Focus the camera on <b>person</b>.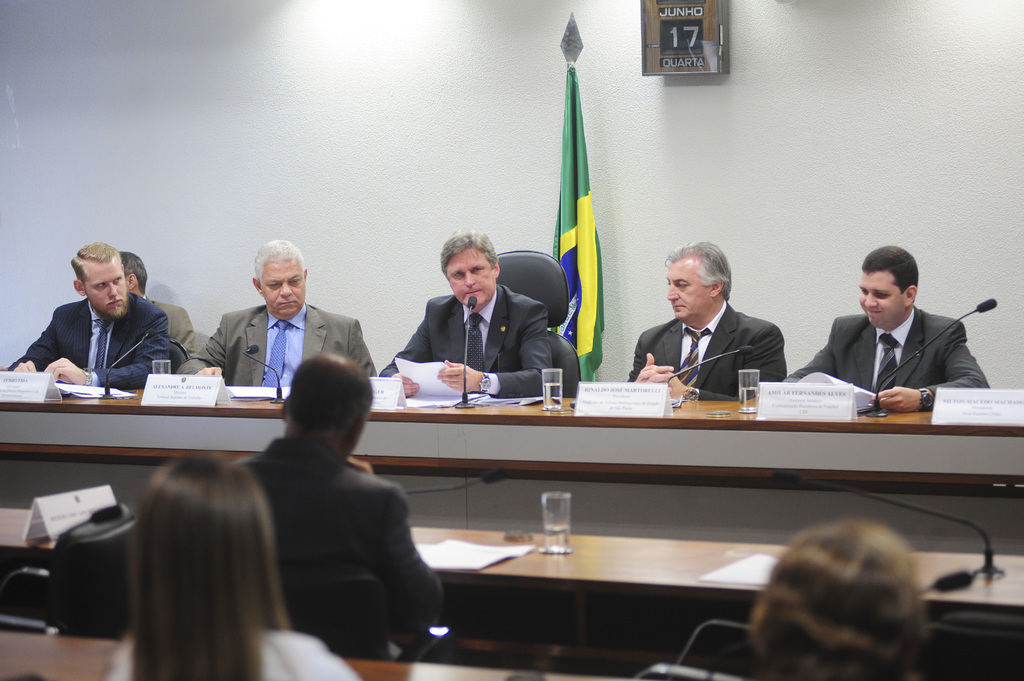
Focus region: (8,239,173,388).
